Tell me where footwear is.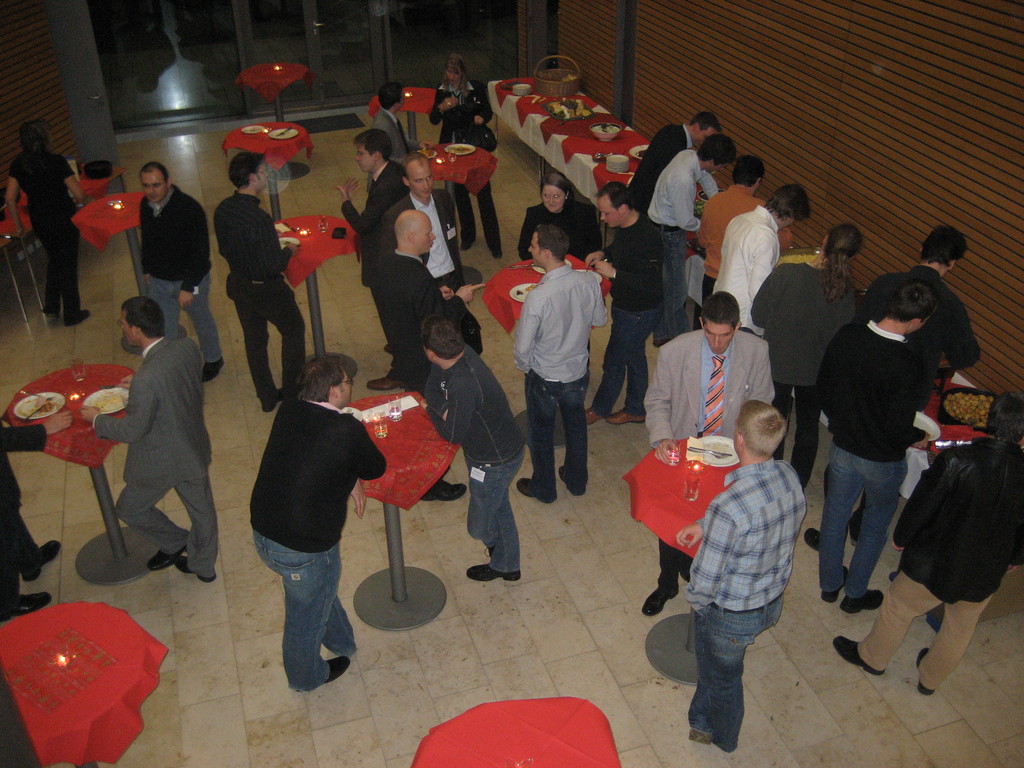
footwear is at (x1=604, y1=410, x2=646, y2=426).
